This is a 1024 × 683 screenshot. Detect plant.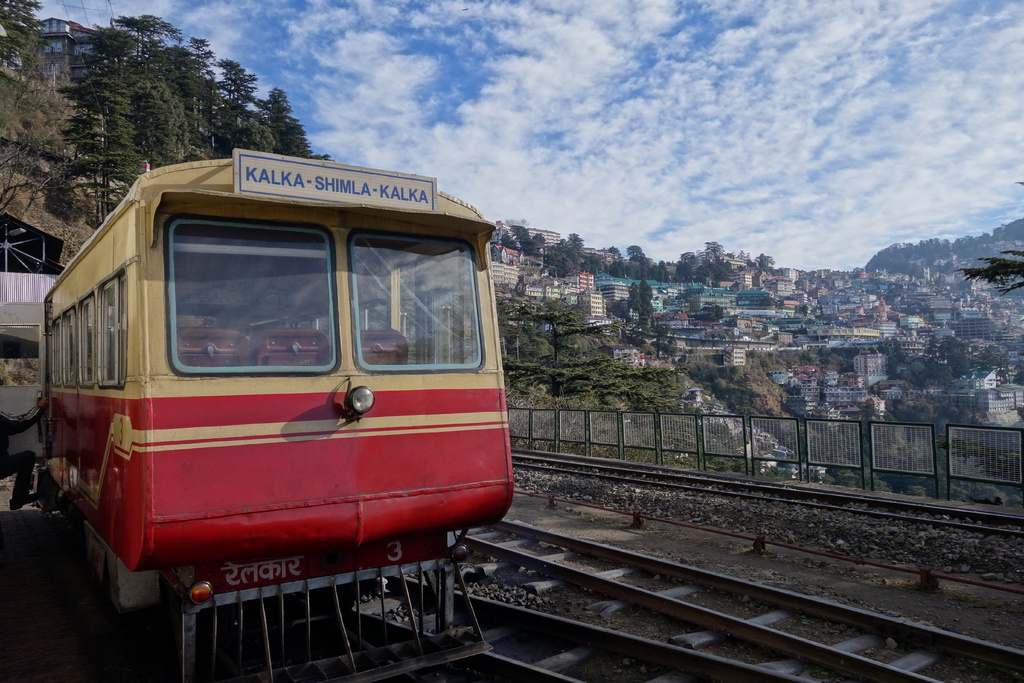
select_region(1, 359, 13, 384).
